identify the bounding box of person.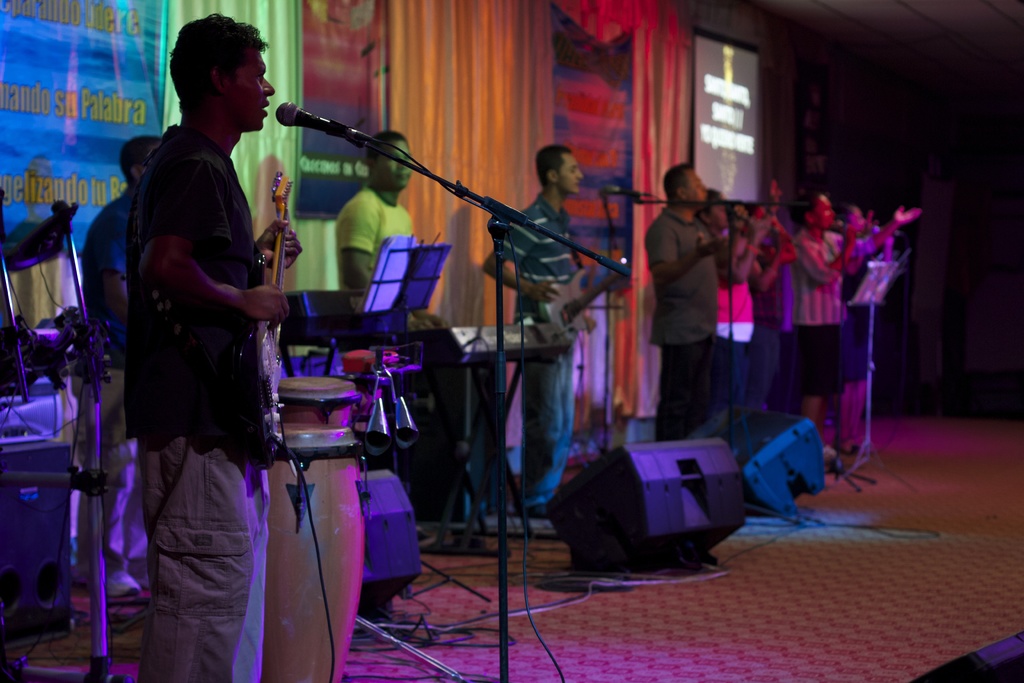
pyautogui.locateOnScreen(483, 145, 604, 517).
